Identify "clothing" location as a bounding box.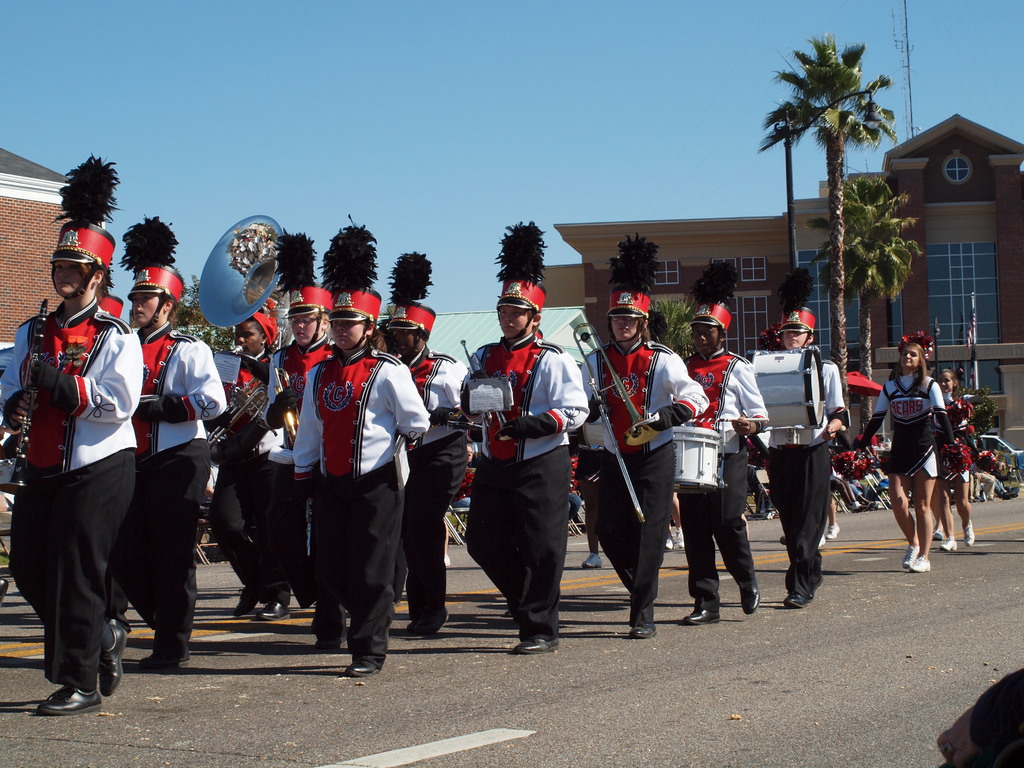
(x1=878, y1=360, x2=949, y2=547).
